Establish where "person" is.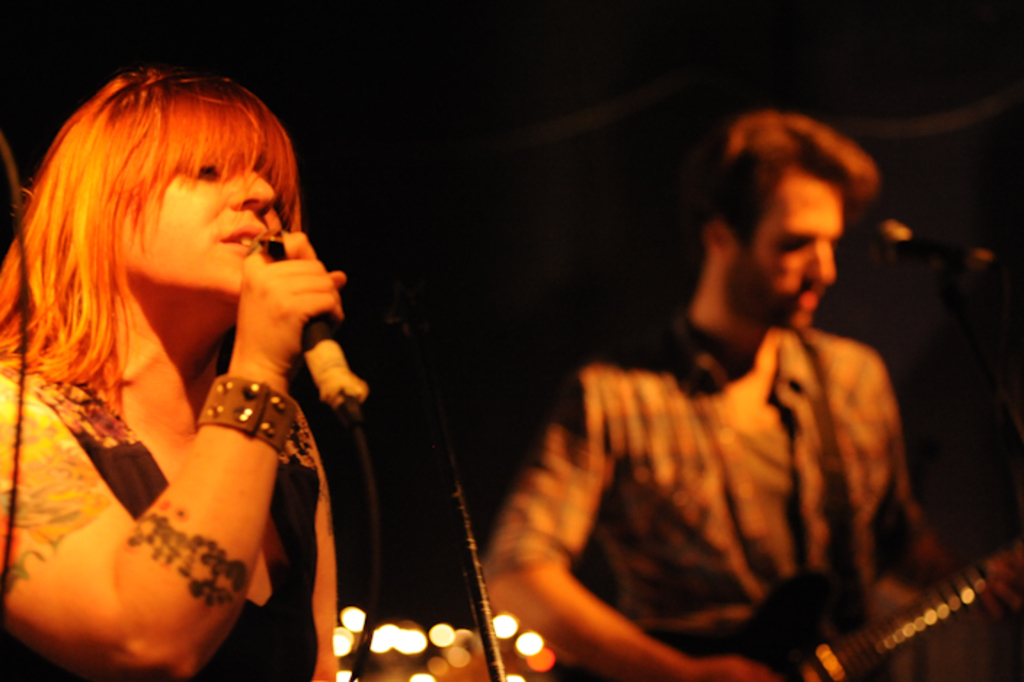
Established at (0,73,353,681).
